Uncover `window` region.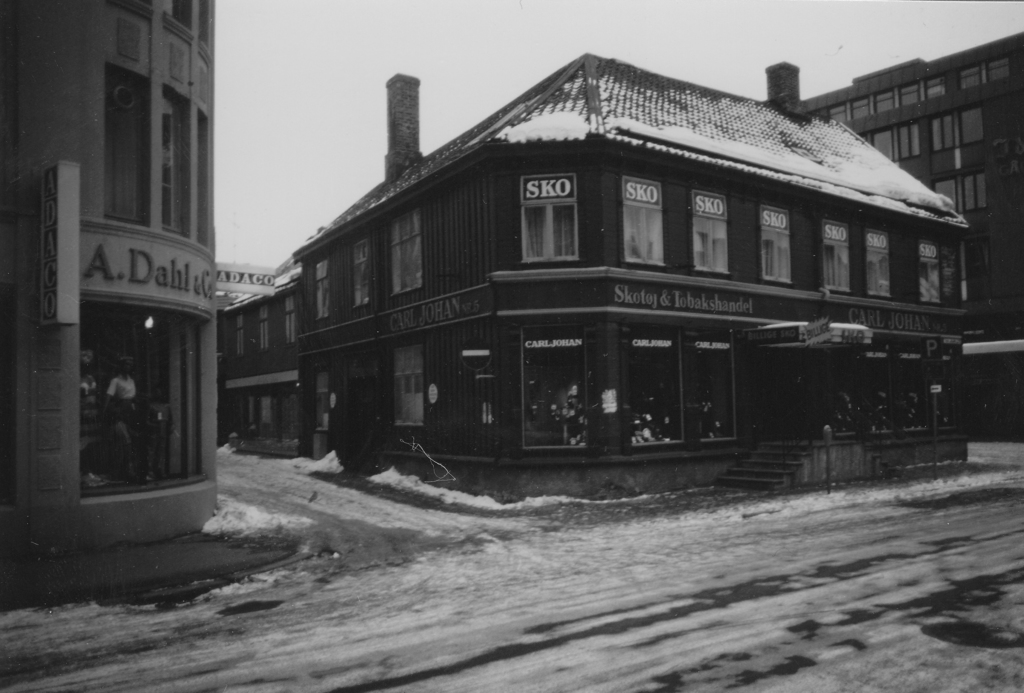
Uncovered: Rect(163, 2, 191, 26).
